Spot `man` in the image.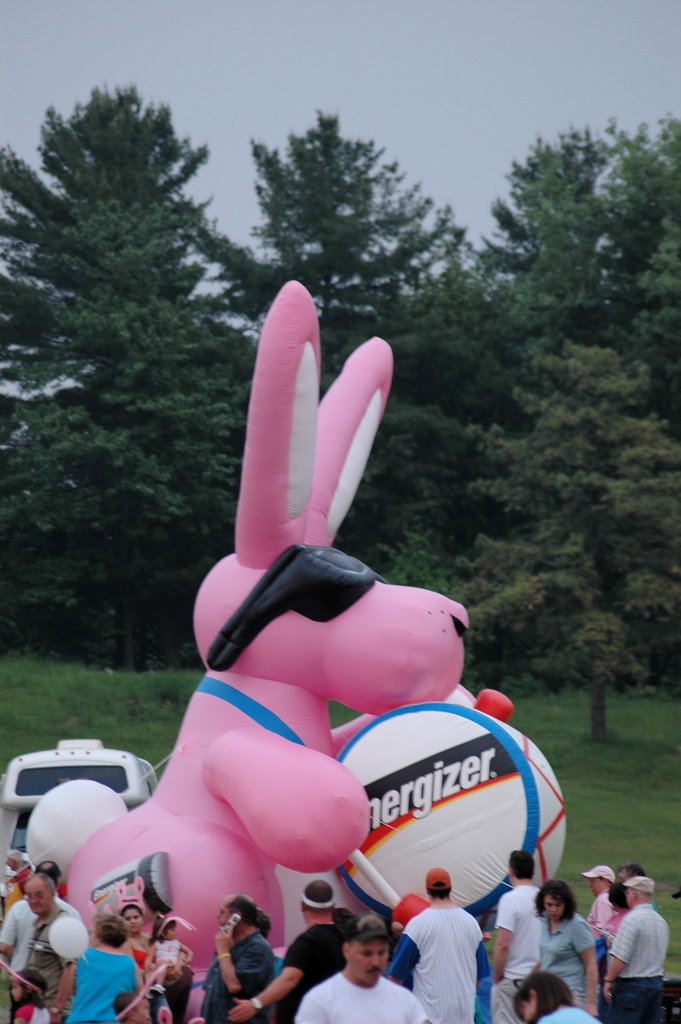
`man` found at (0,868,98,996).
